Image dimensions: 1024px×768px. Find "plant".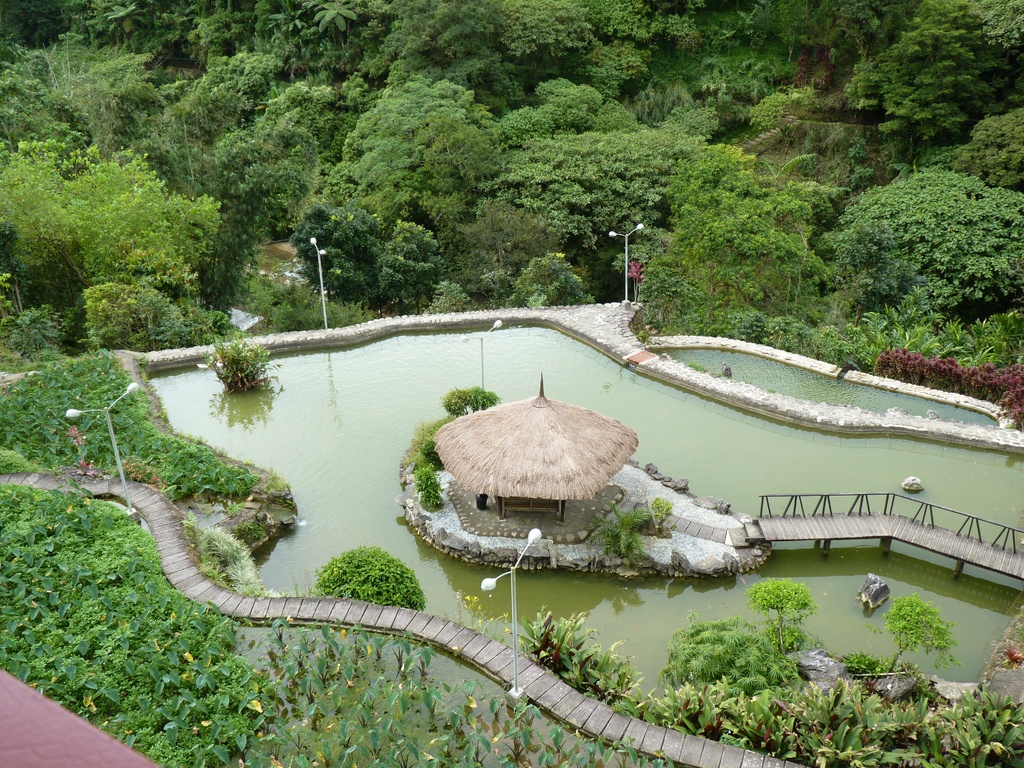
(x1=883, y1=595, x2=962, y2=675).
